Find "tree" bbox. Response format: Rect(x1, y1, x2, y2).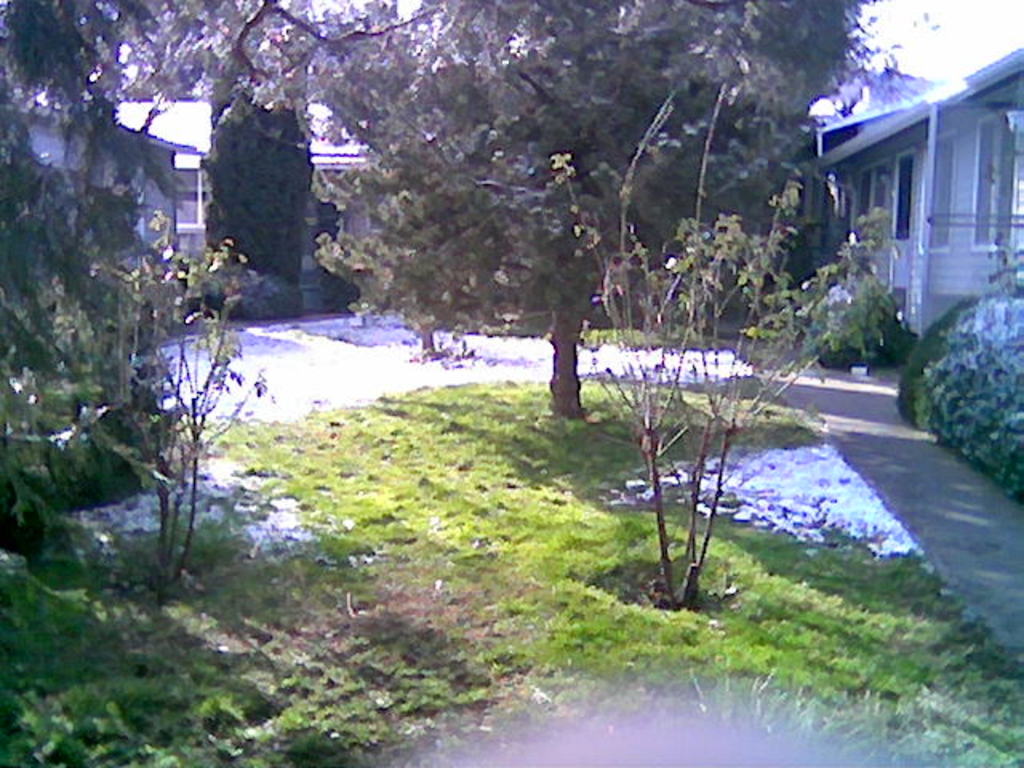
Rect(198, 93, 315, 323).
